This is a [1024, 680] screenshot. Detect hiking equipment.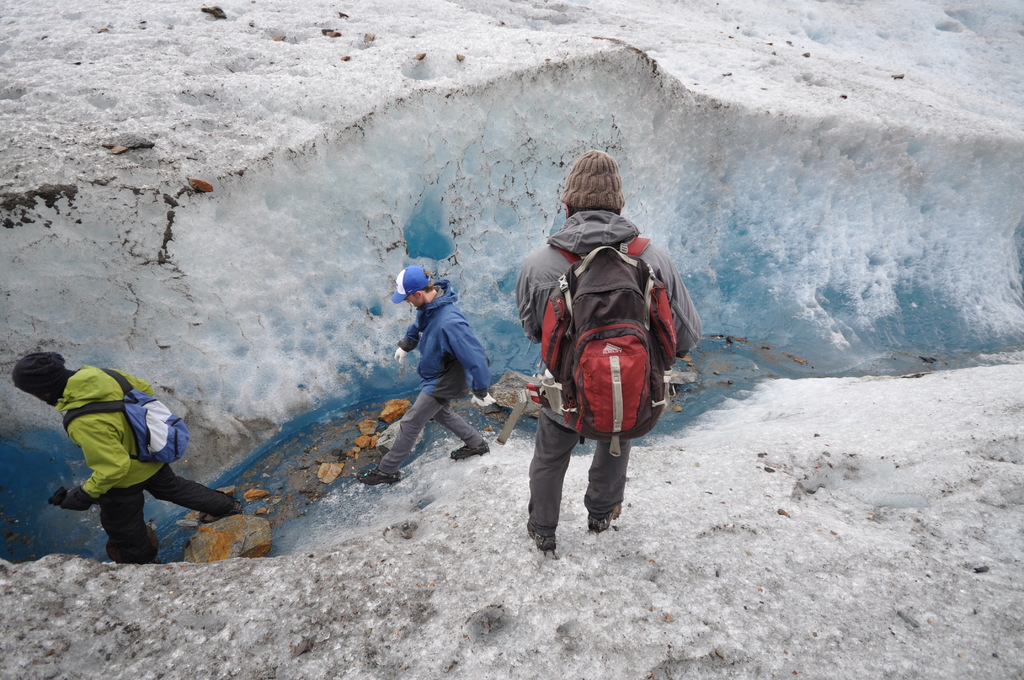
region(58, 360, 191, 463).
